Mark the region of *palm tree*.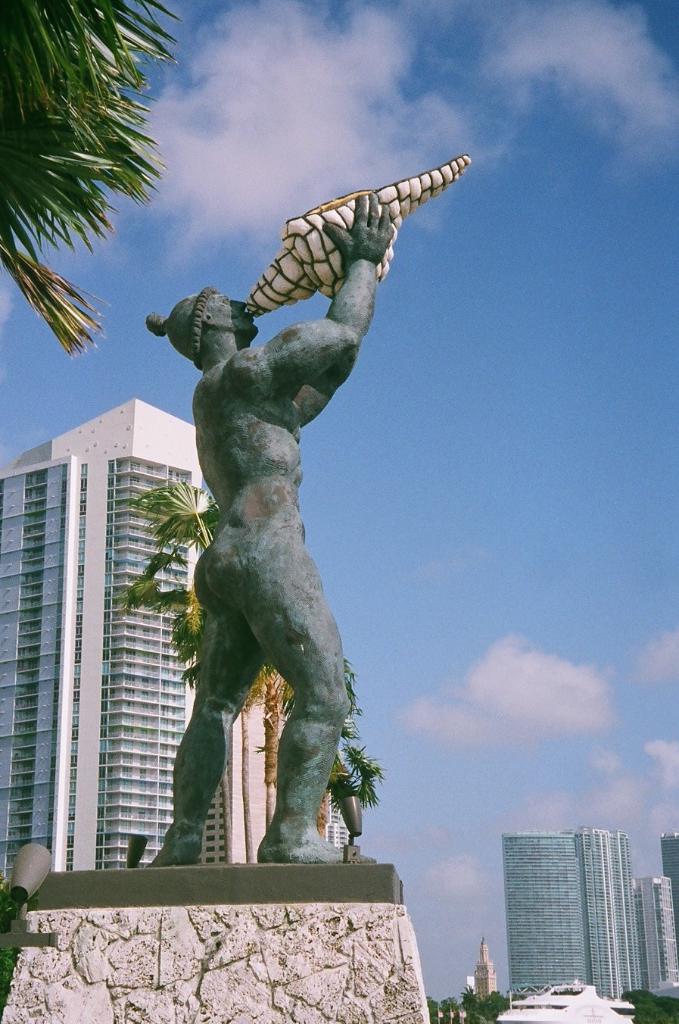
Region: box(0, 0, 184, 370).
